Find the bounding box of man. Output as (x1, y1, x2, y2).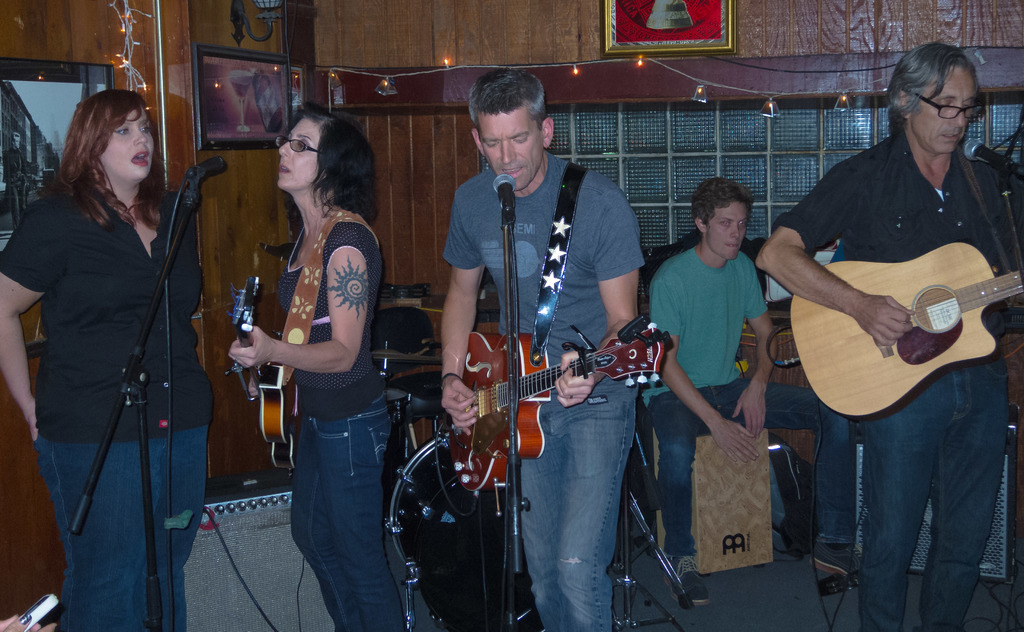
(755, 40, 1023, 631).
